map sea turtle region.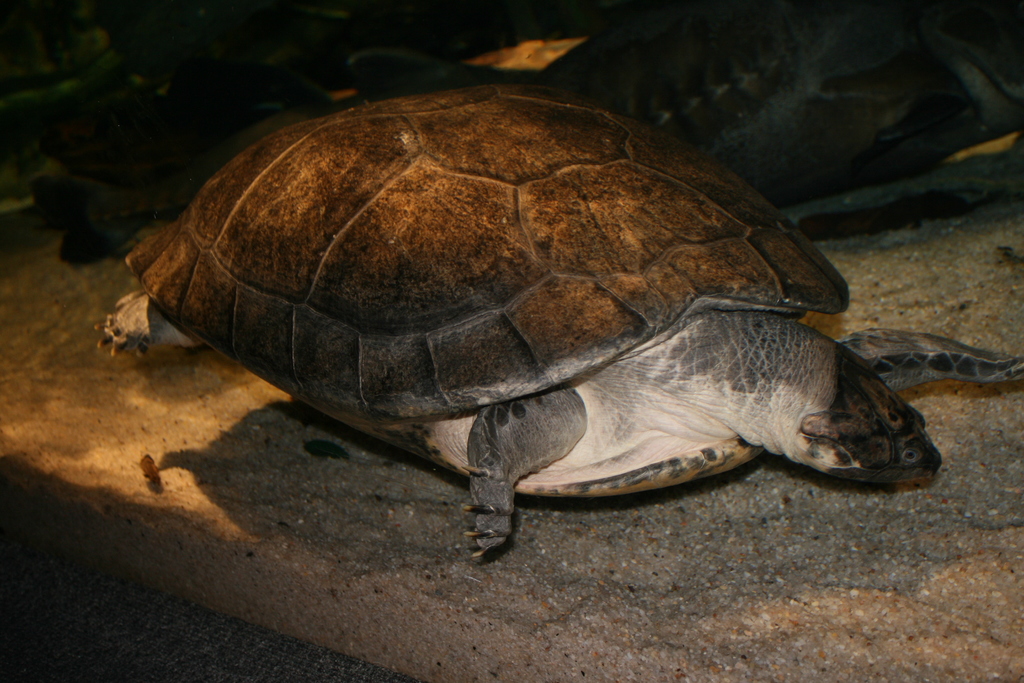
Mapped to box=[90, 81, 1023, 559].
